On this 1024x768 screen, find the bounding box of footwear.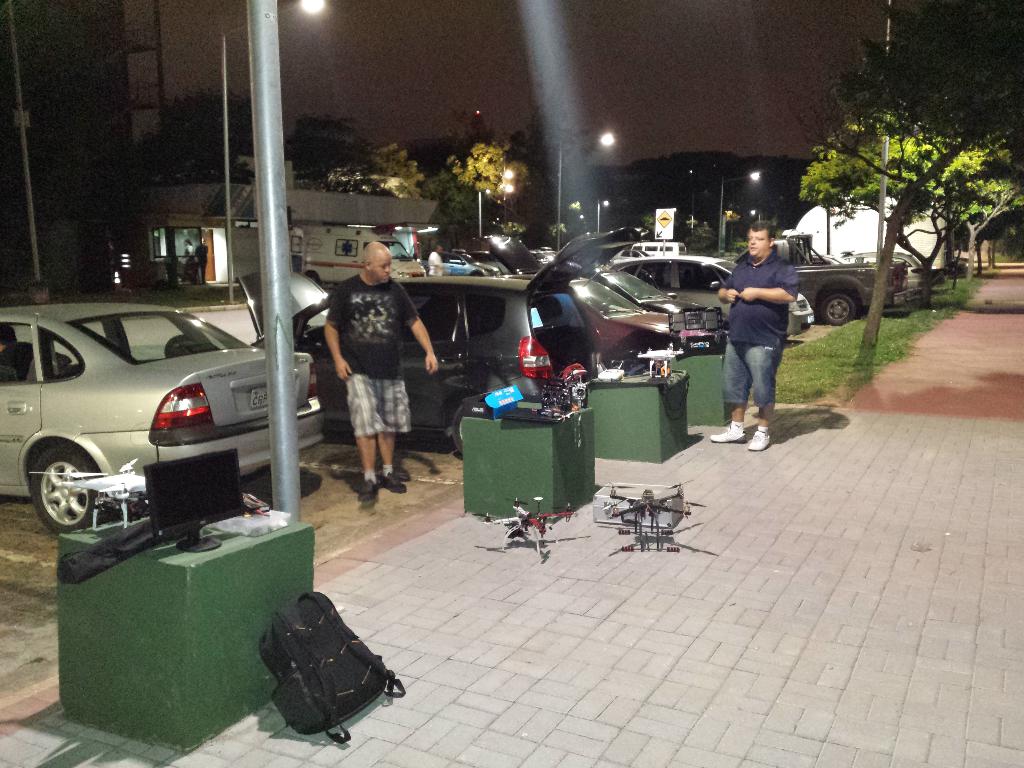
Bounding box: <region>356, 477, 380, 509</region>.
